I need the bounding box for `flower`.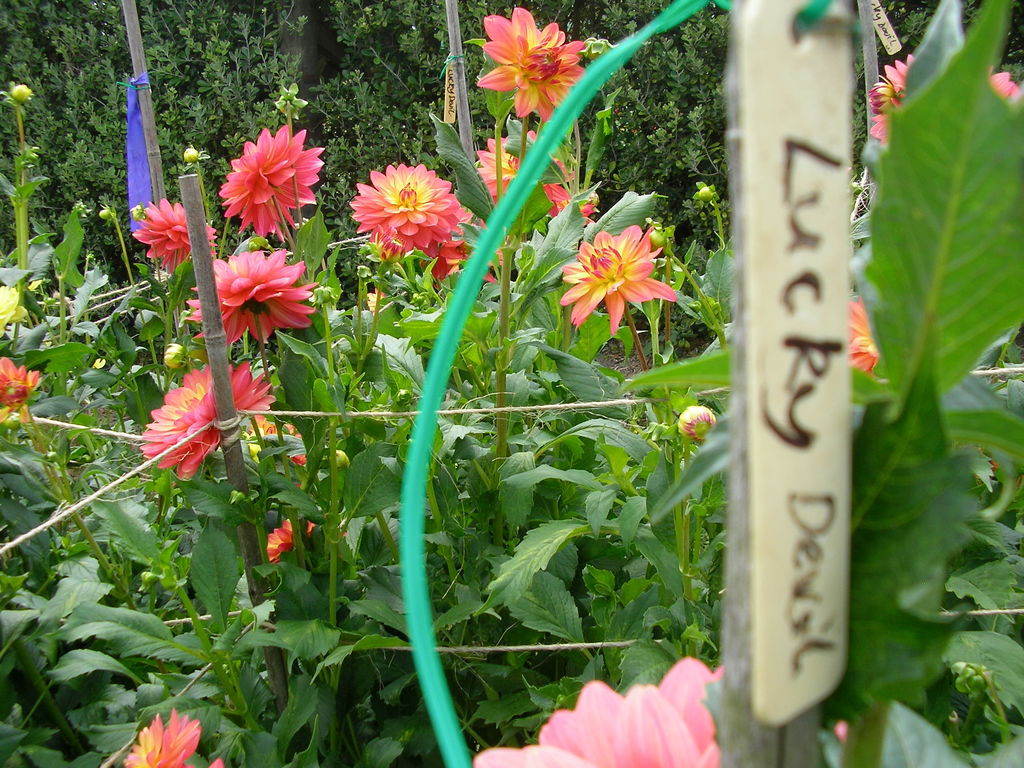
Here it is: (left=346, top=161, right=460, bottom=262).
